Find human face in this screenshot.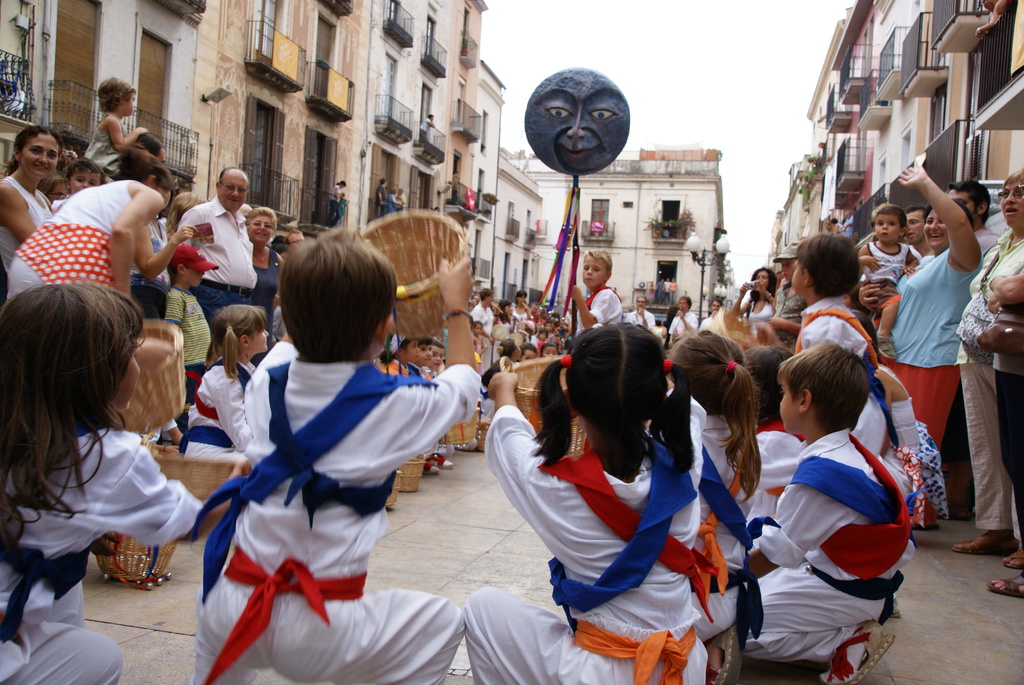
The bounding box for human face is l=905, t=211, r=926, b=242.
